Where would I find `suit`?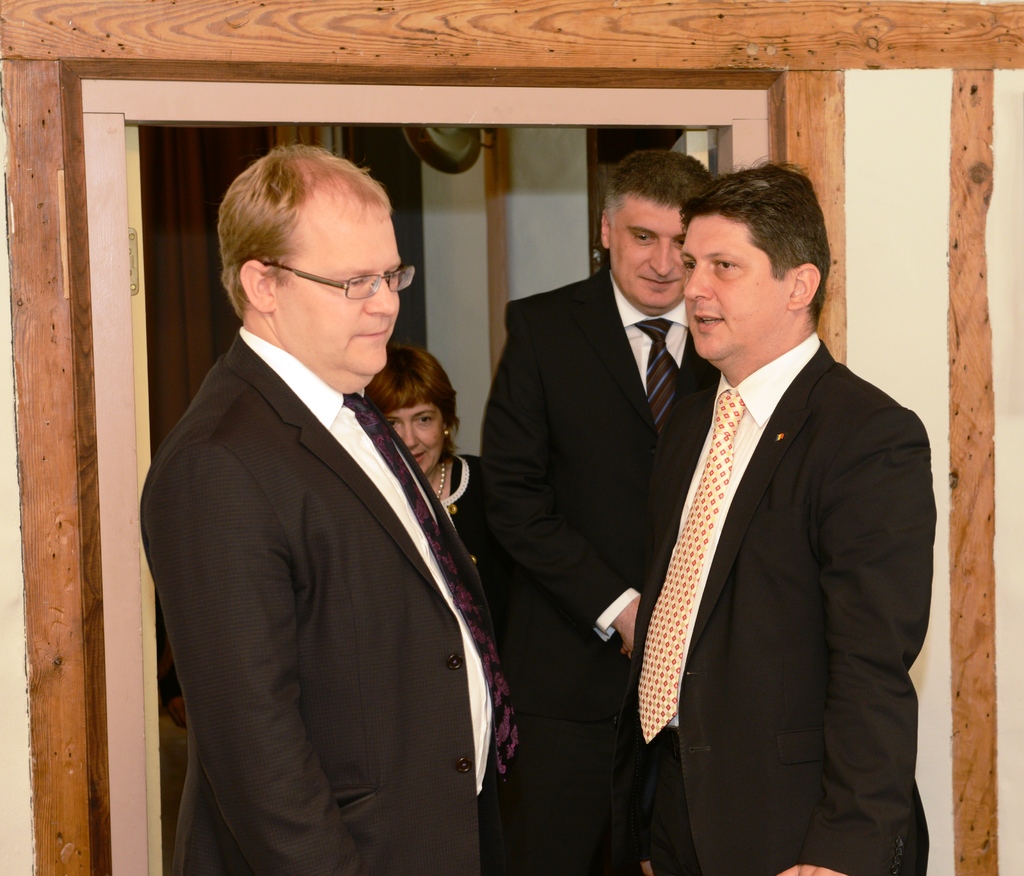
At box=[623, 329, 935, 875].
